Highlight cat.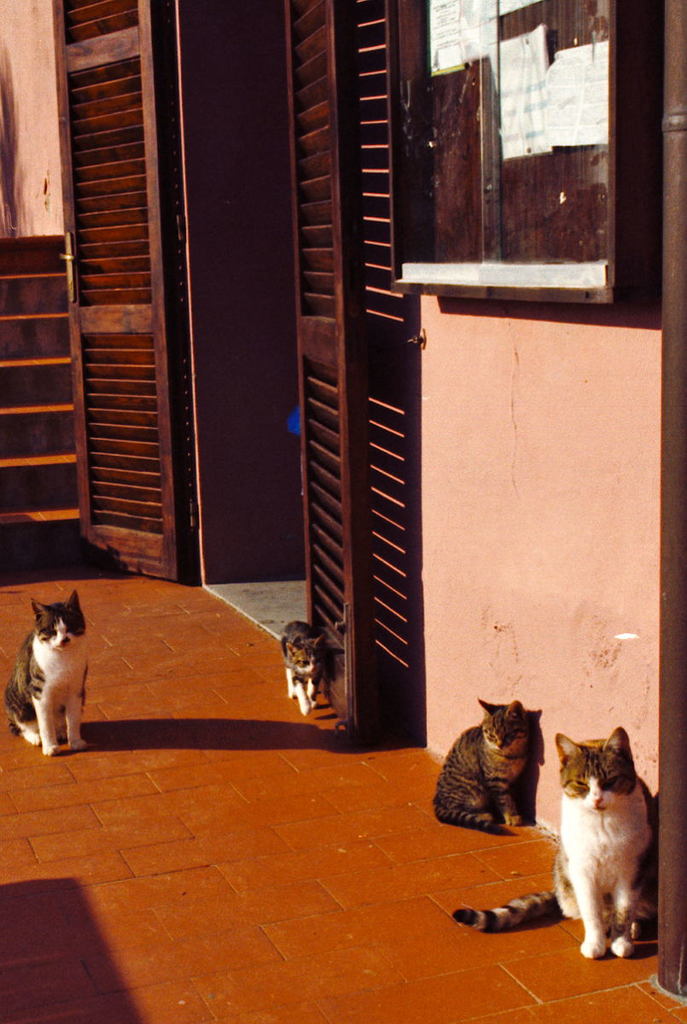
Highlighted region: x1=282 y1=625 x2=335 y2=715.
